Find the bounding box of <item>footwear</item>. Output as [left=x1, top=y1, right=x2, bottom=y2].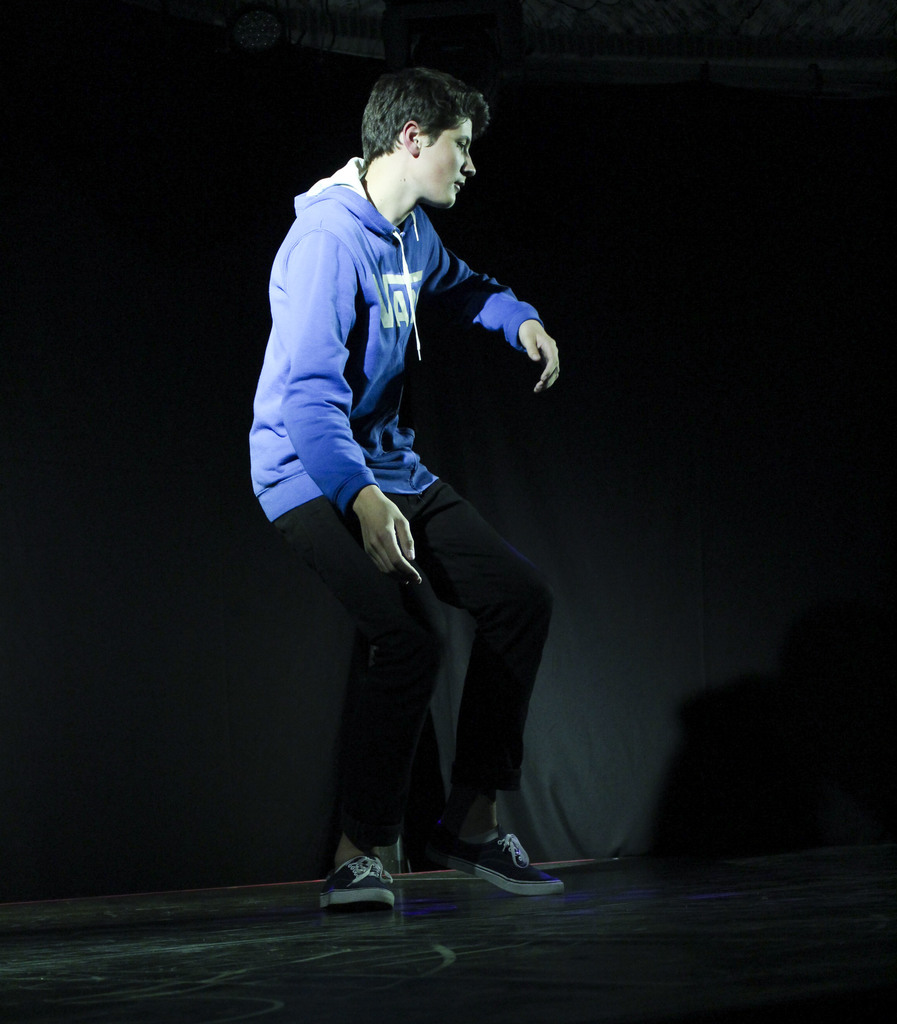
[left=319, top=840, right=408, bottom=920].
